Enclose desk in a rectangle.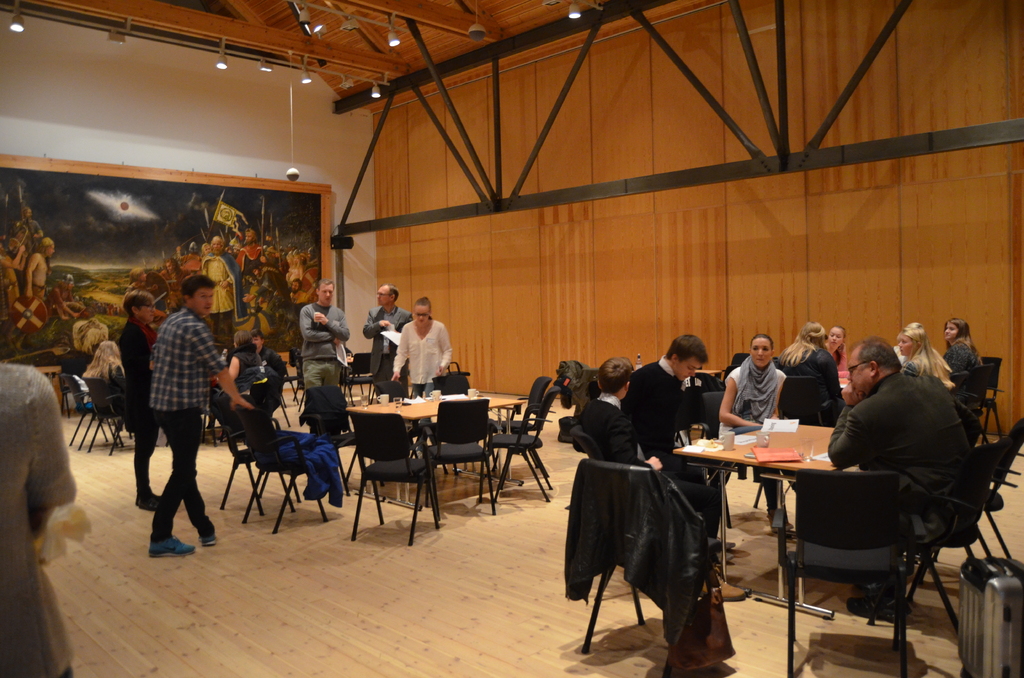
bbox=[667, 424, 856, 611].
